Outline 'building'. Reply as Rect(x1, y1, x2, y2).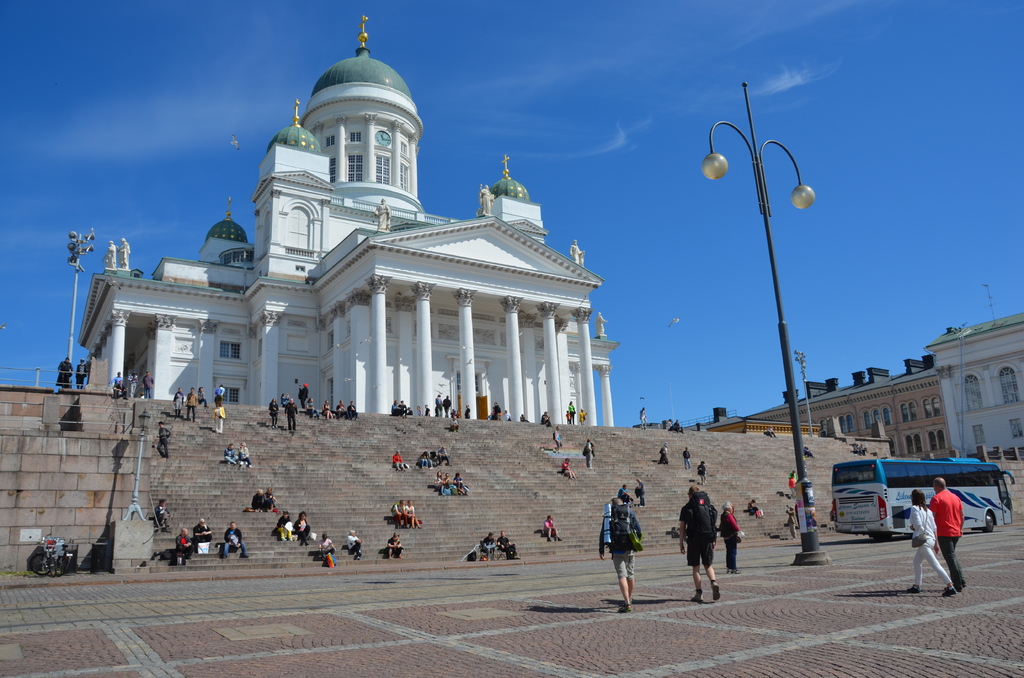
Rect(920, 314, 1023, 458).
